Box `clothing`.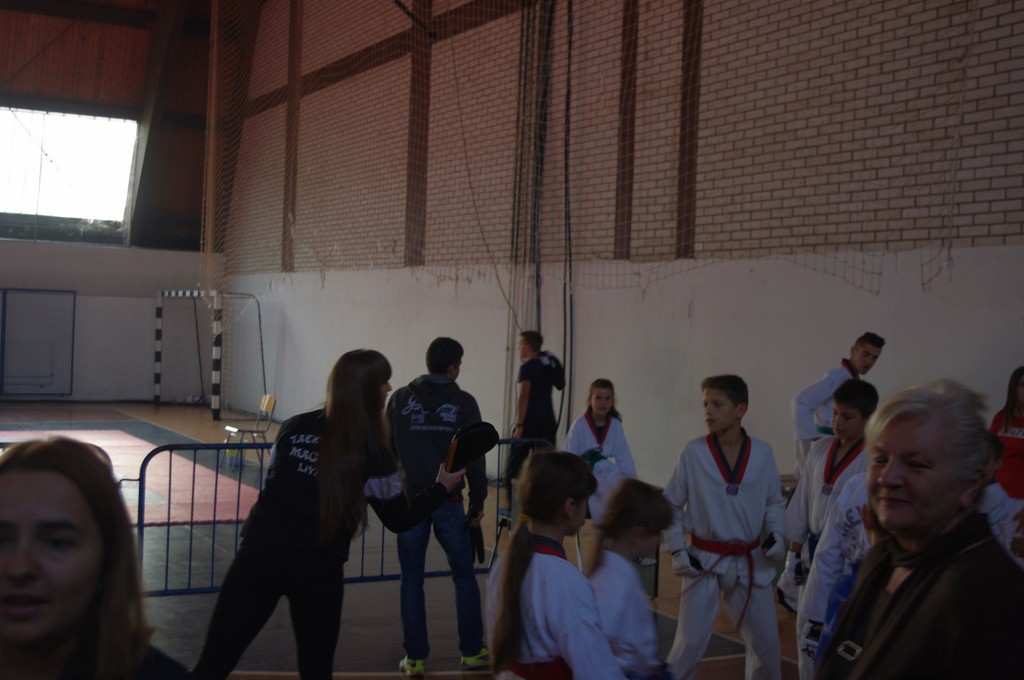
Rect(659, 431, 786, 679).
